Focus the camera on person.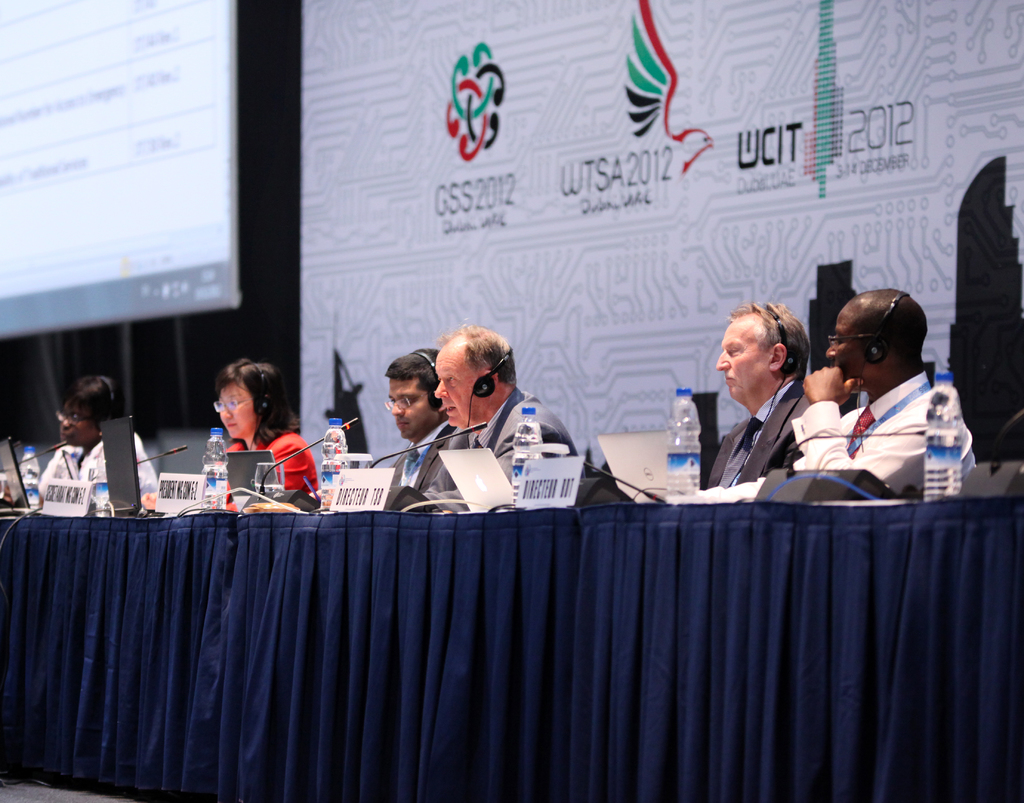
Focus region: select_region(796, 321, 952, 544).
